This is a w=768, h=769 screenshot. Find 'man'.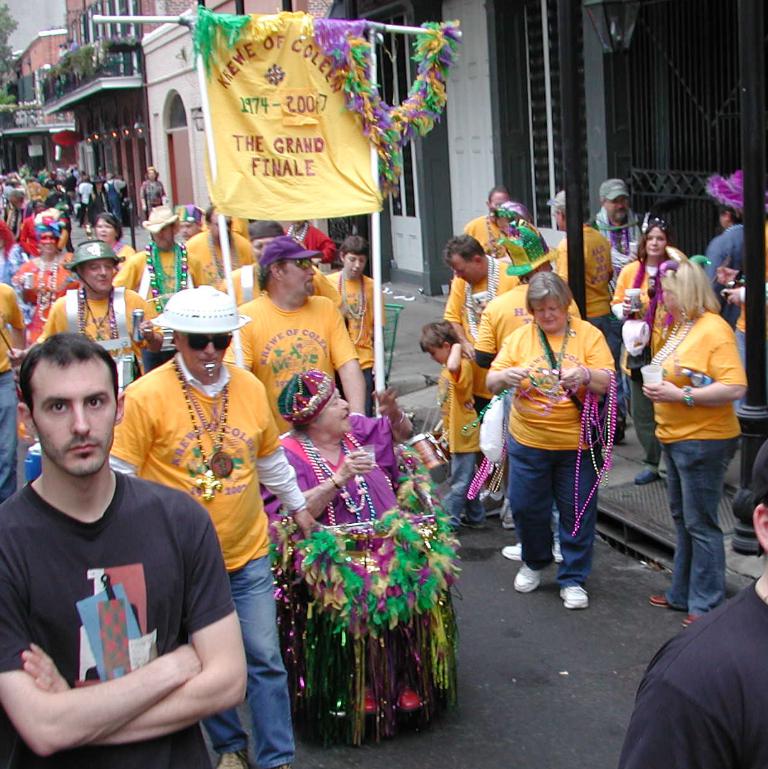
Bounding box: select_region(702, 205, 748, 298).
